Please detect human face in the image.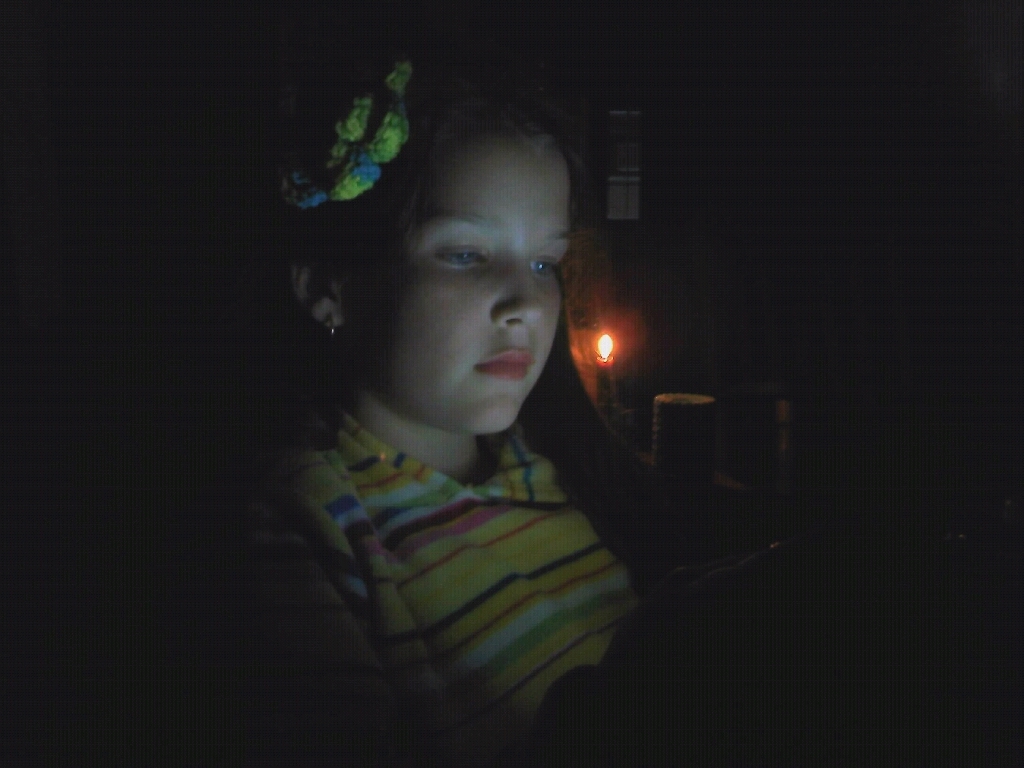
x1=341, y1=132, x2=571, y2=437.
